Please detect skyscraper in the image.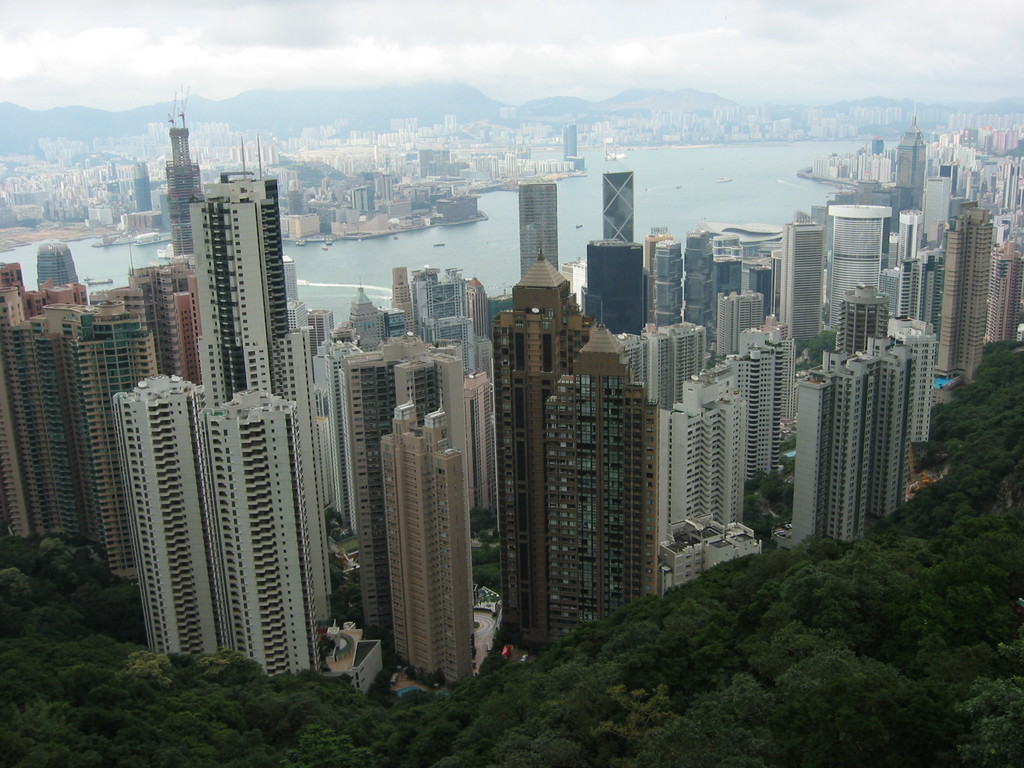
bbox=(158, 131, 301, 413).
